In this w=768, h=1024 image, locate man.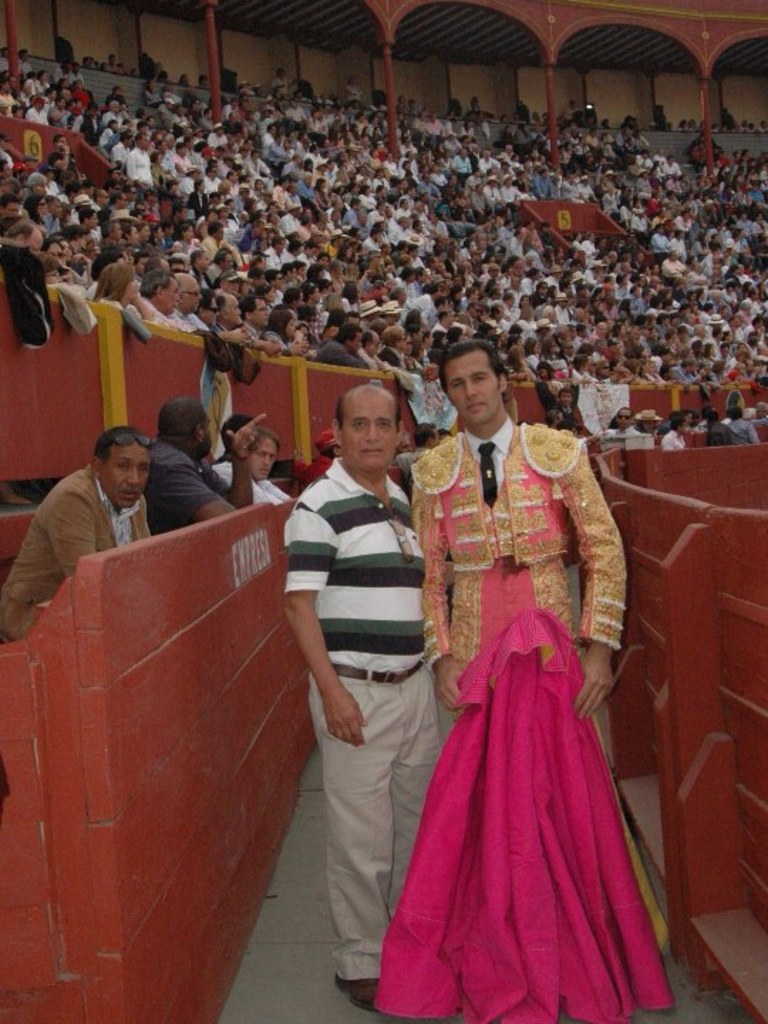
Bounding box: 364, 329, 390, 373.
